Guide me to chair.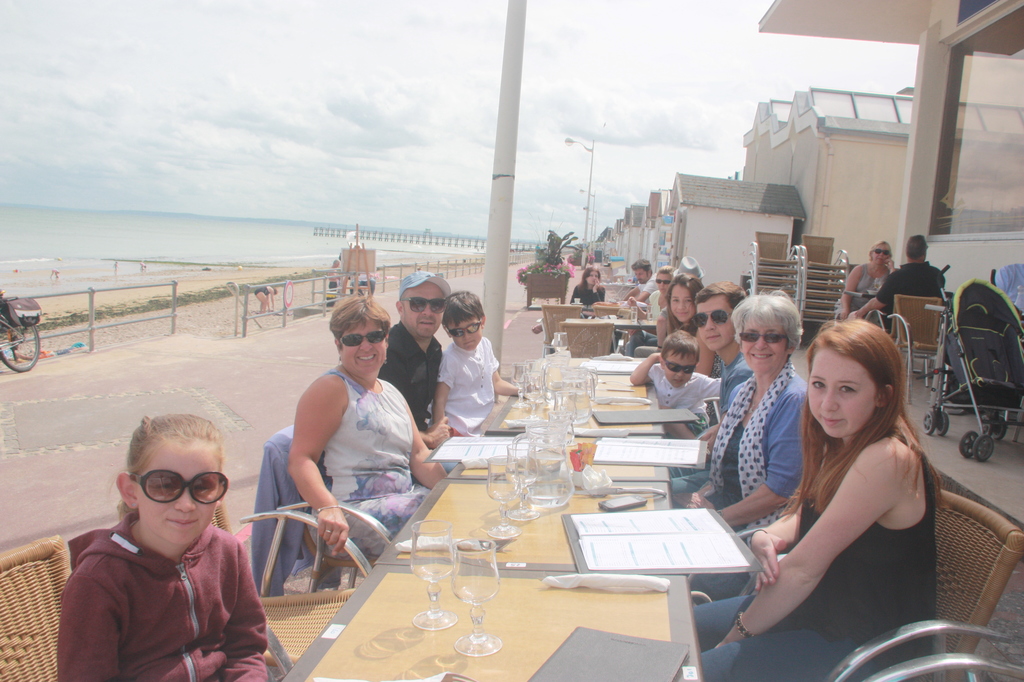
Guidance: [left=558, top=320, right=612, bottom=355].
